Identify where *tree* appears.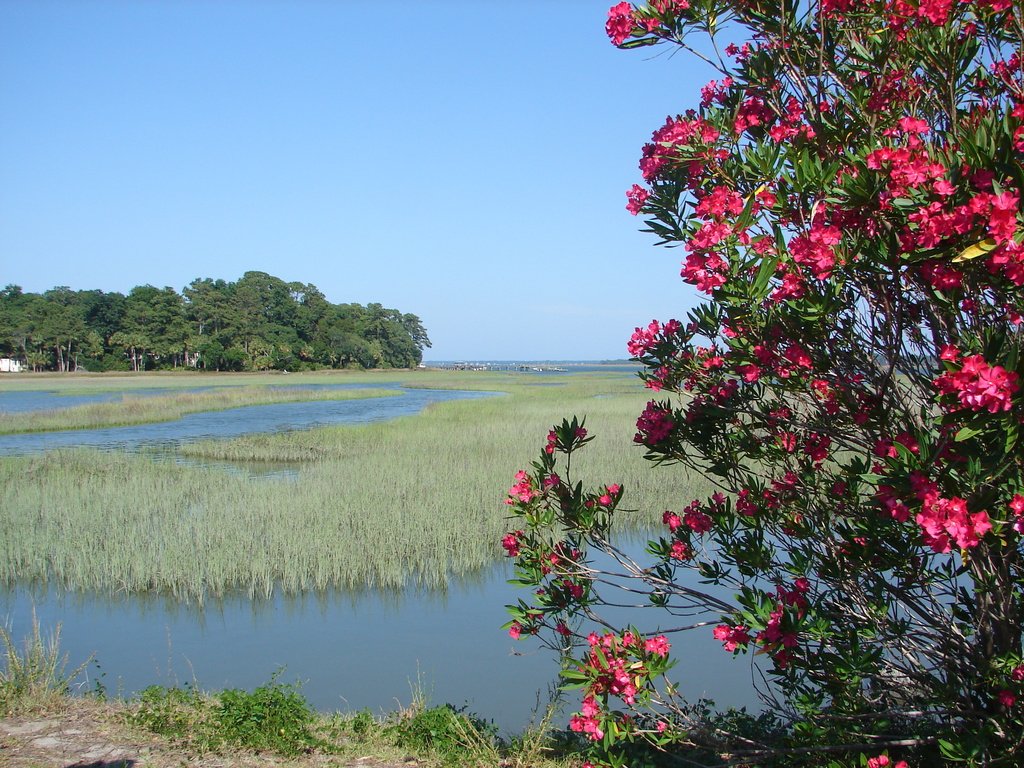
Appears at region(34, 279, 95, 371).
